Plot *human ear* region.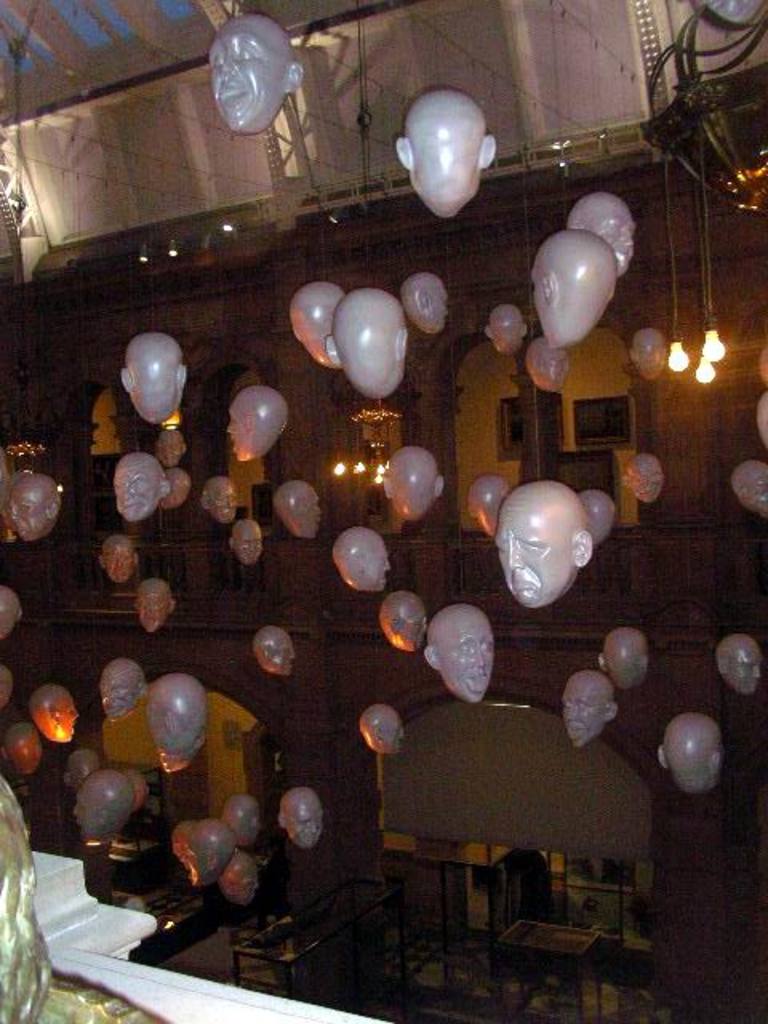
Plotted at (197,488,213,506).
